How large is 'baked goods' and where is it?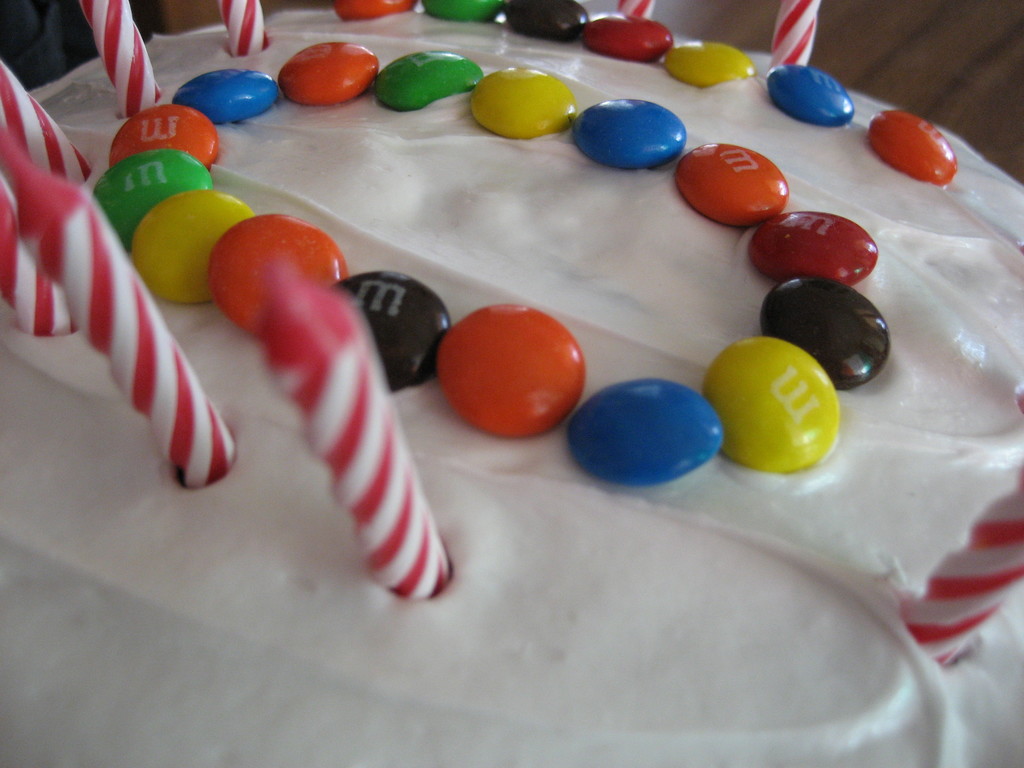
Bounding box: x1=0 y1=0 x2=1023 y2=767.
